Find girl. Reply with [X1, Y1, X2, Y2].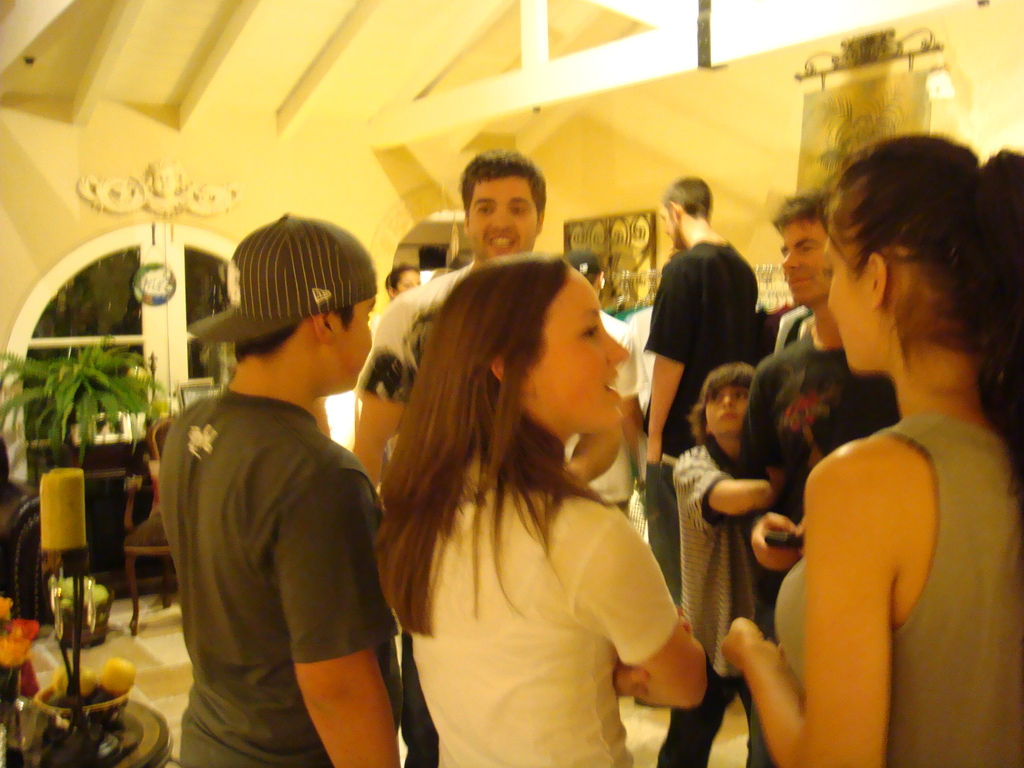
[378, 248, 700, 764].
